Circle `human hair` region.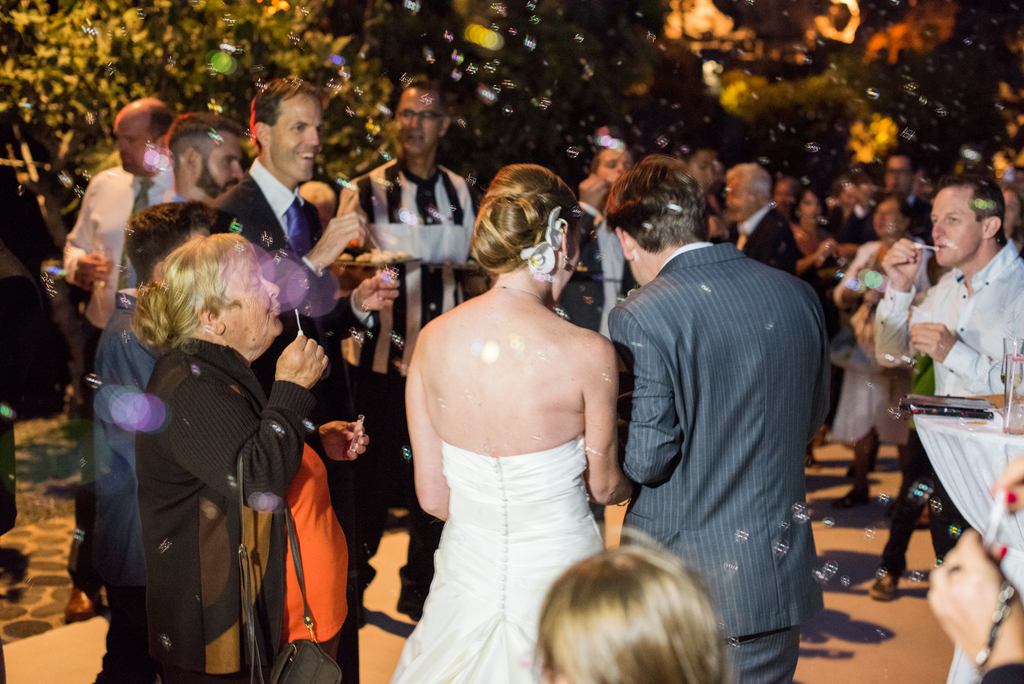
Region: <bbox>406, 75, 437, 97</bbox>.
